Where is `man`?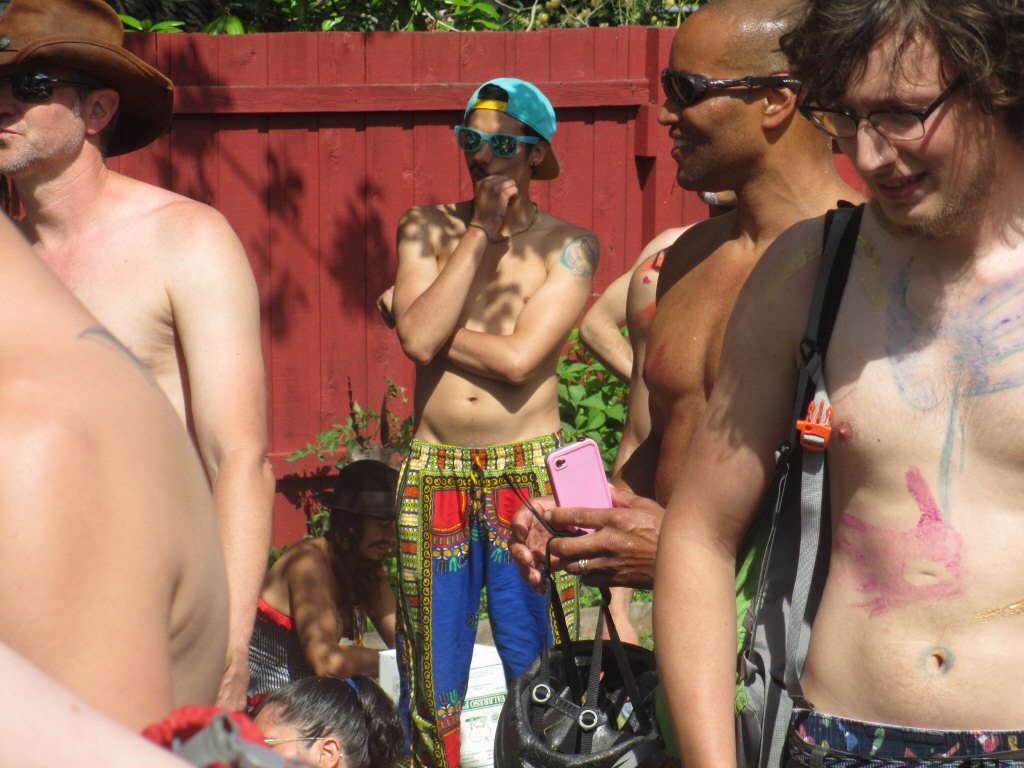
(372,71,608,767).
